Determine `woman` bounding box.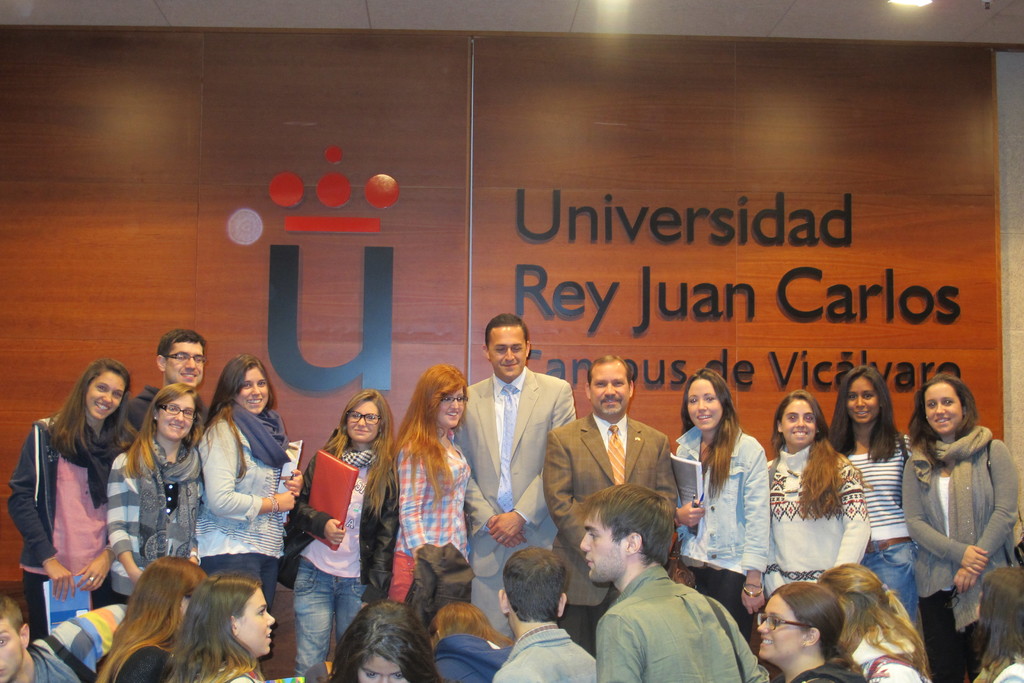
Determined: l=321, t=600, r=449, b=682.
